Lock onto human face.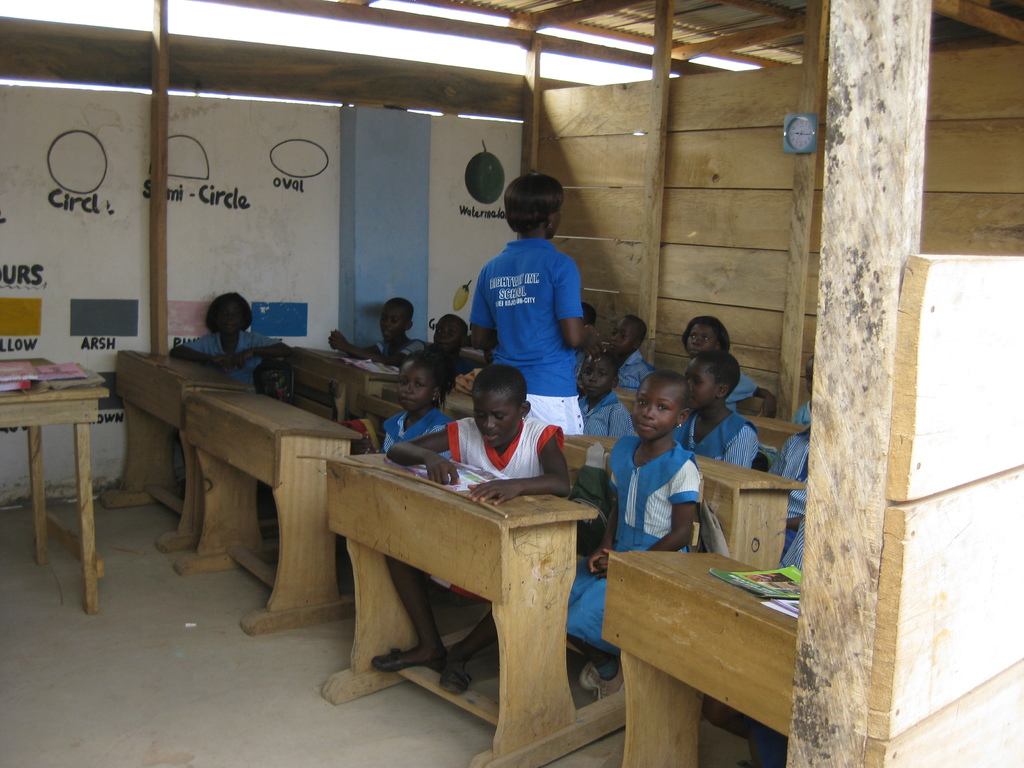
Locked: 578,355,620,397.
